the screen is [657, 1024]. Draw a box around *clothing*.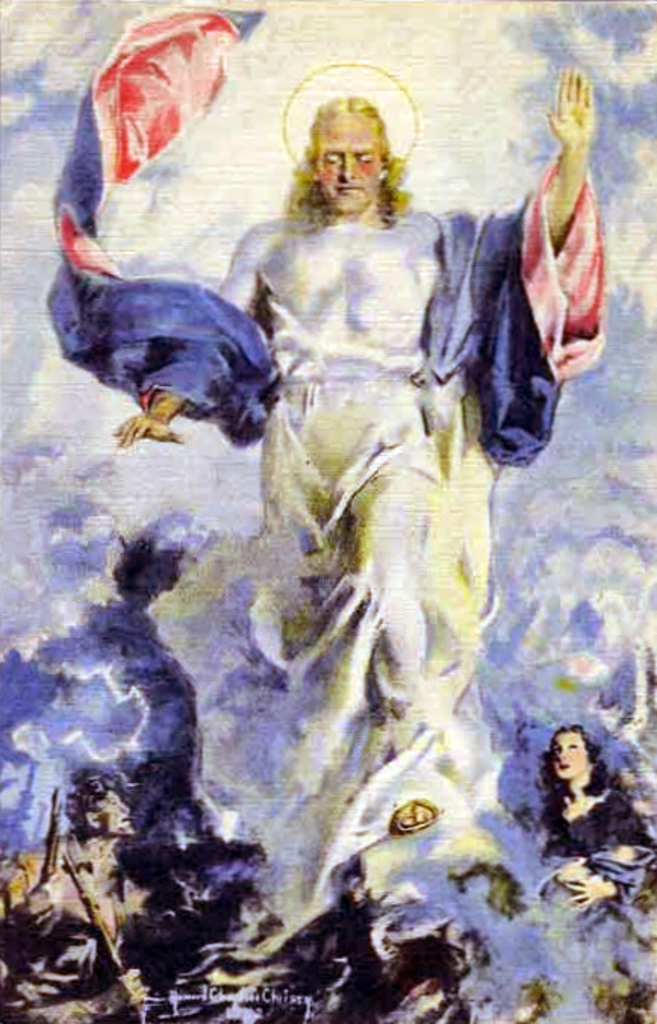
(50,0,604,895).
